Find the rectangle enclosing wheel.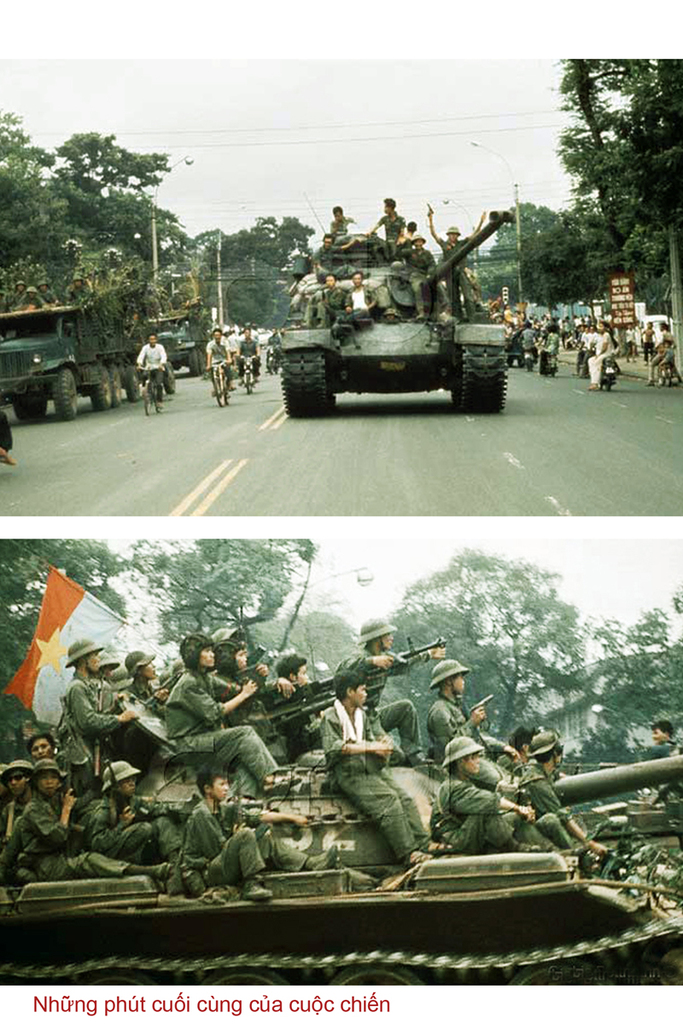
bbox(126, 368, 142, 399).
